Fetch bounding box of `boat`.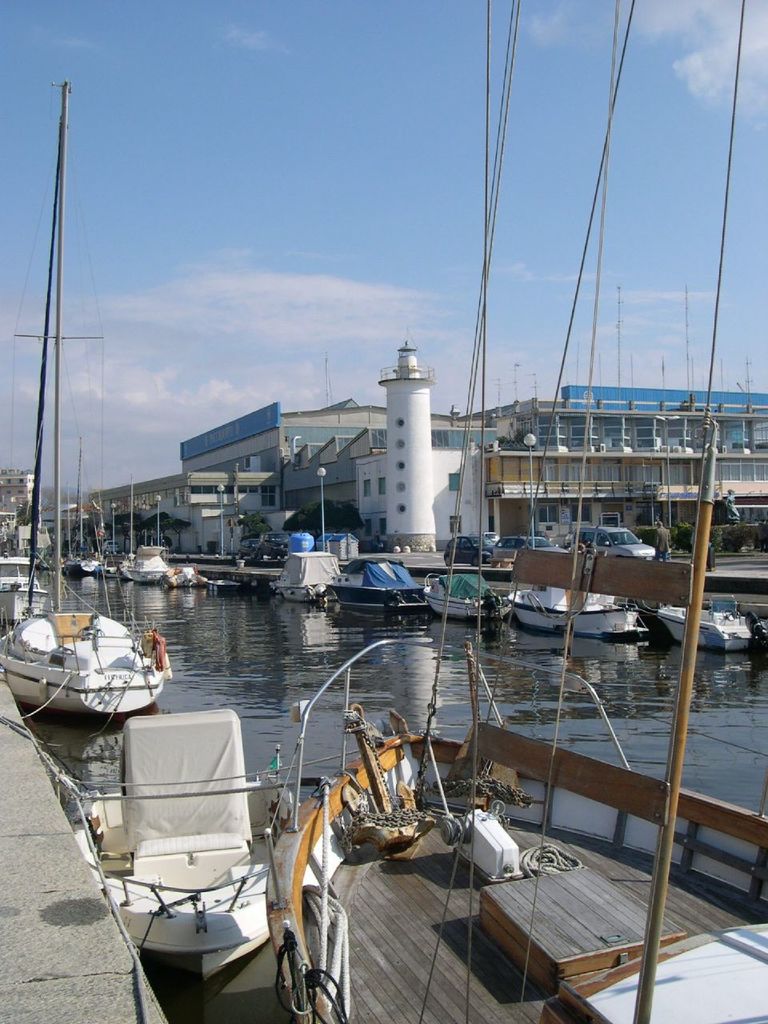
Bbox: detection(504, 581, 654, 644).
